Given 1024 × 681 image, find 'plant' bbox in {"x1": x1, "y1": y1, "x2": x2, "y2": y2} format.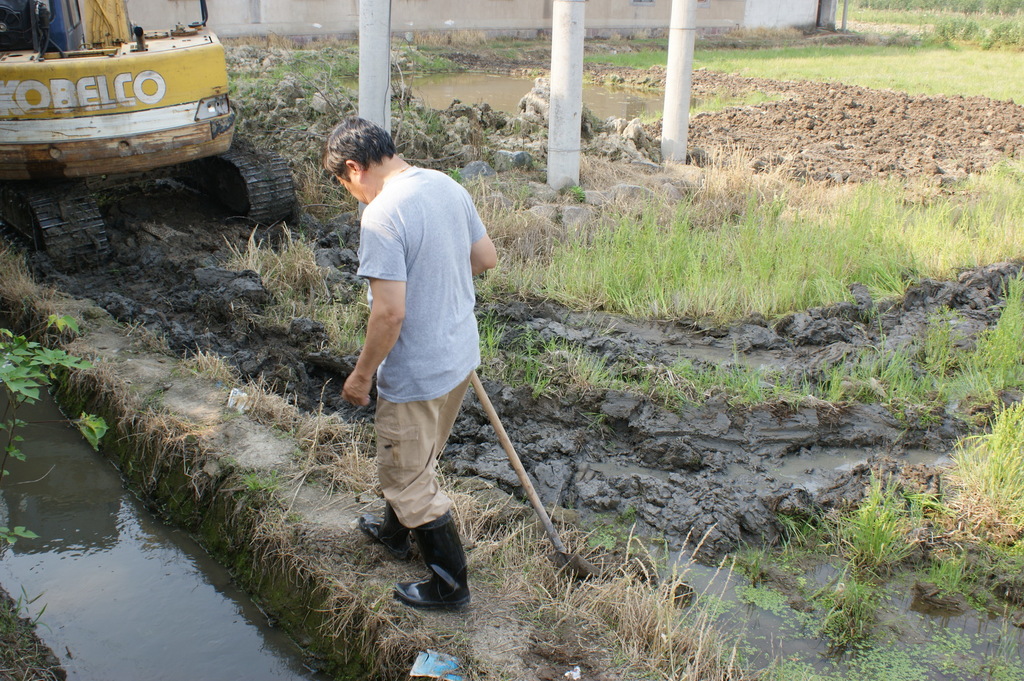
{"x1": 952, "y1": 340, "x2": 1001, "y2": 413}.
